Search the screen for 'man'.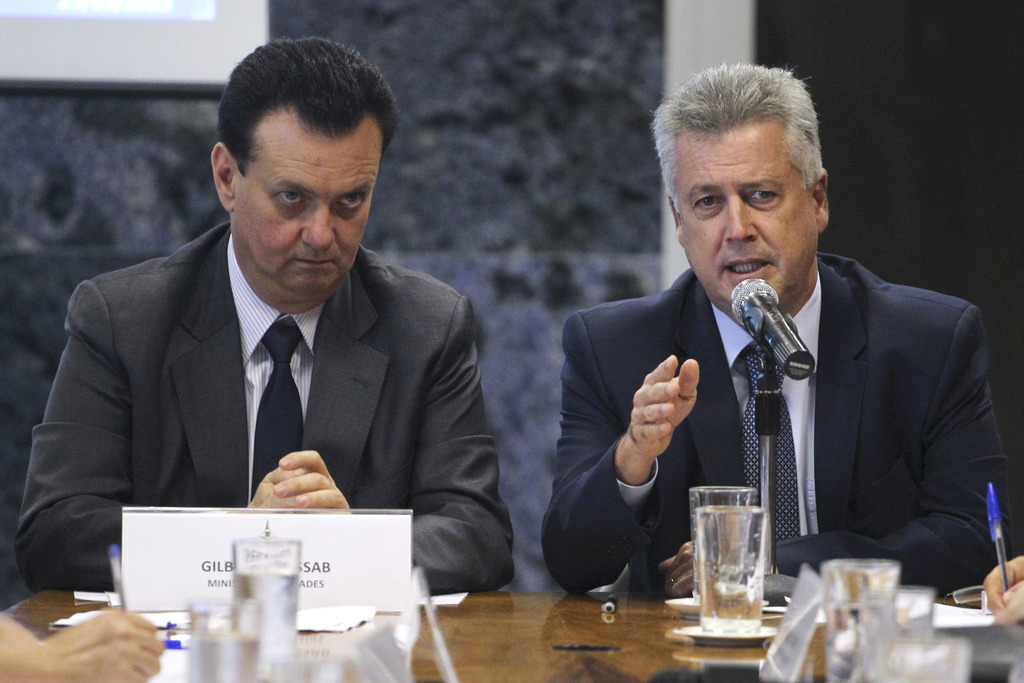
Found at (40, 72, 506, 616).
